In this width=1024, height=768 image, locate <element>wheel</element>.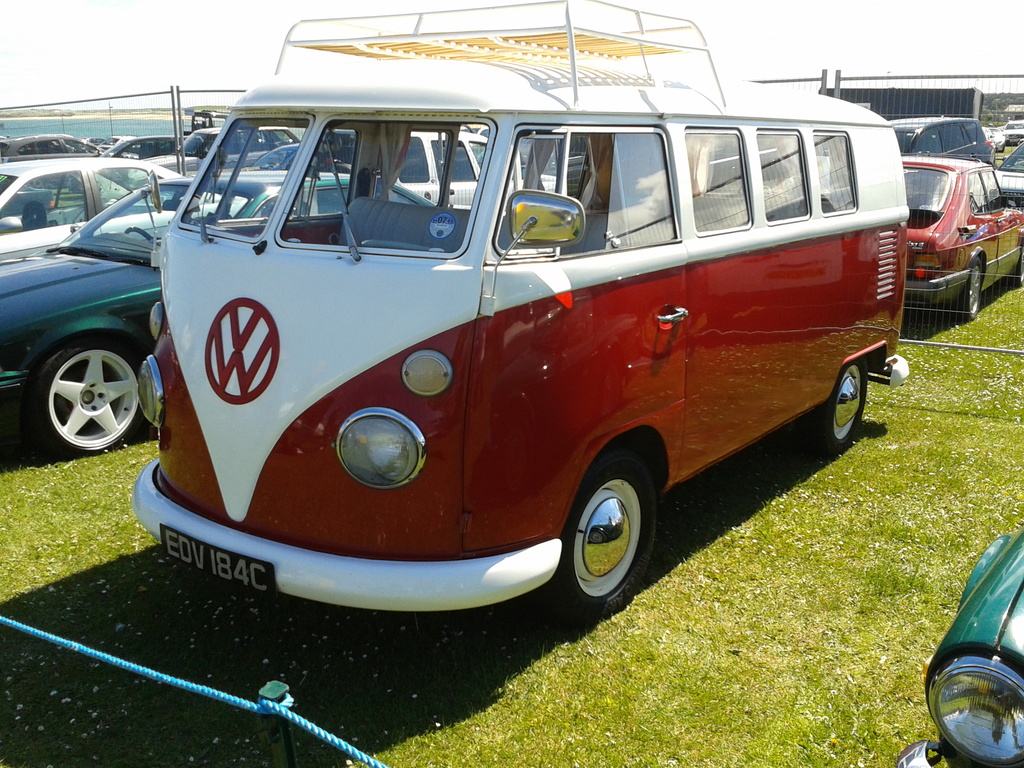
Bounding box: [x1=20, y1=339, x2=144, y2=458].
